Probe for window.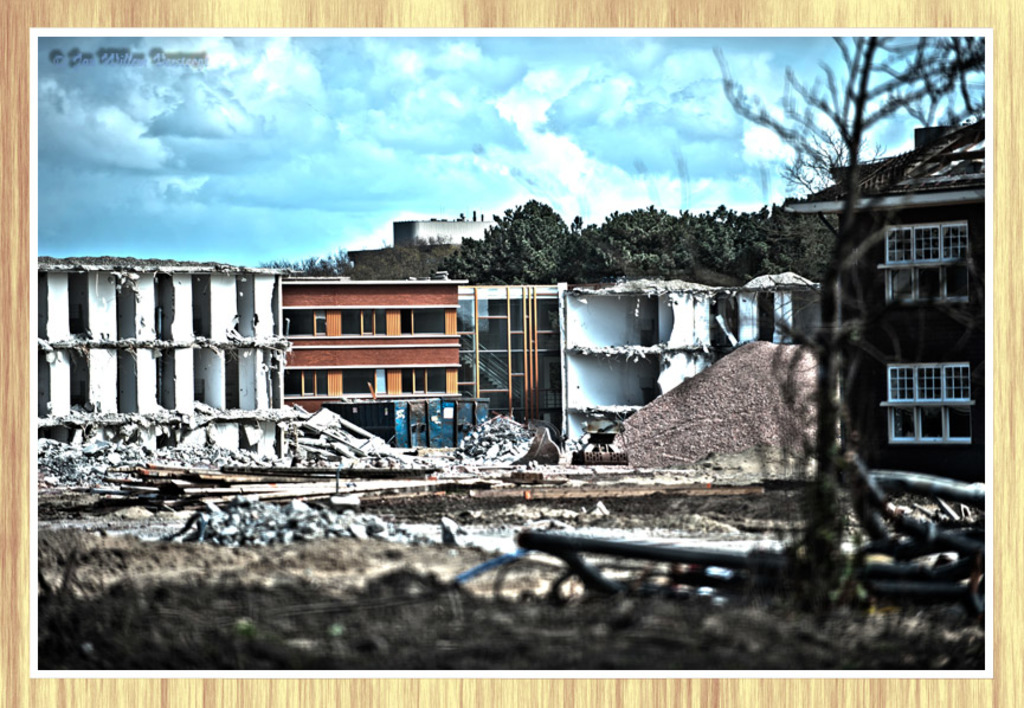
Probe result: box=[891, 353, 972, 455].
